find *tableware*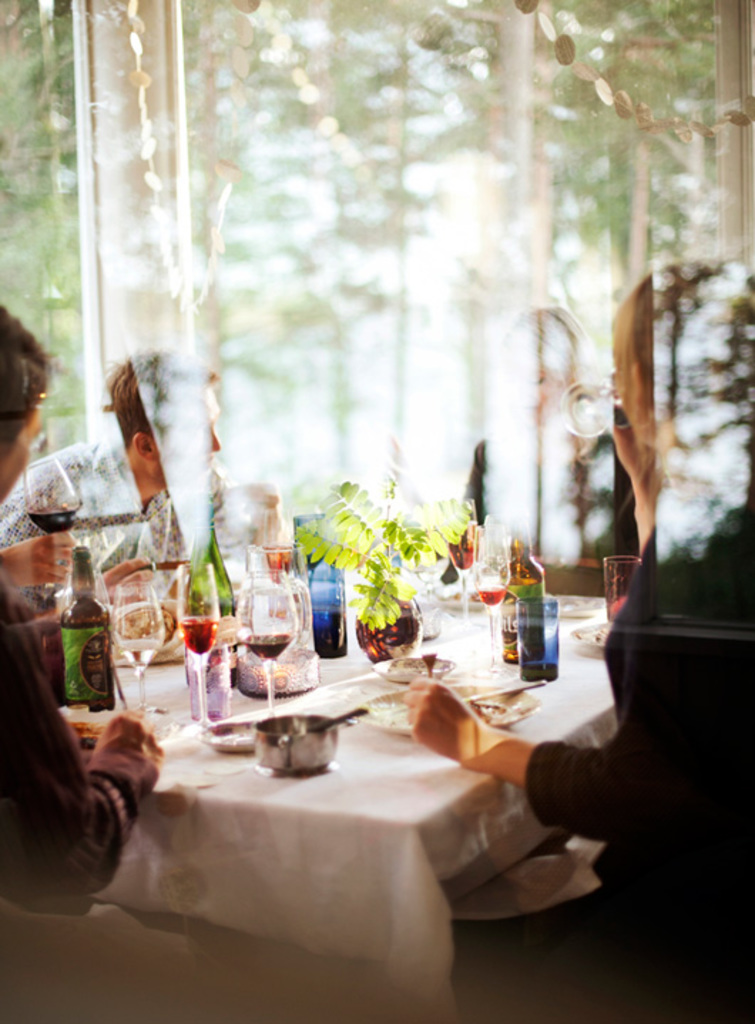
bbox=[108, 581, 162, 711]
